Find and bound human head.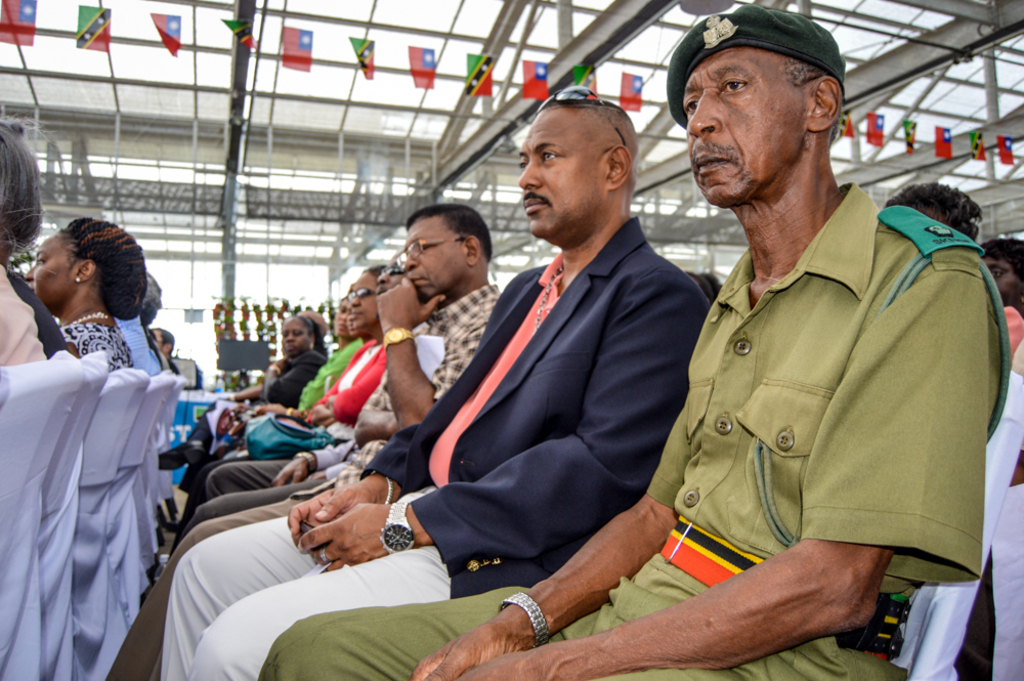
Bound: 342:299:360:341.
